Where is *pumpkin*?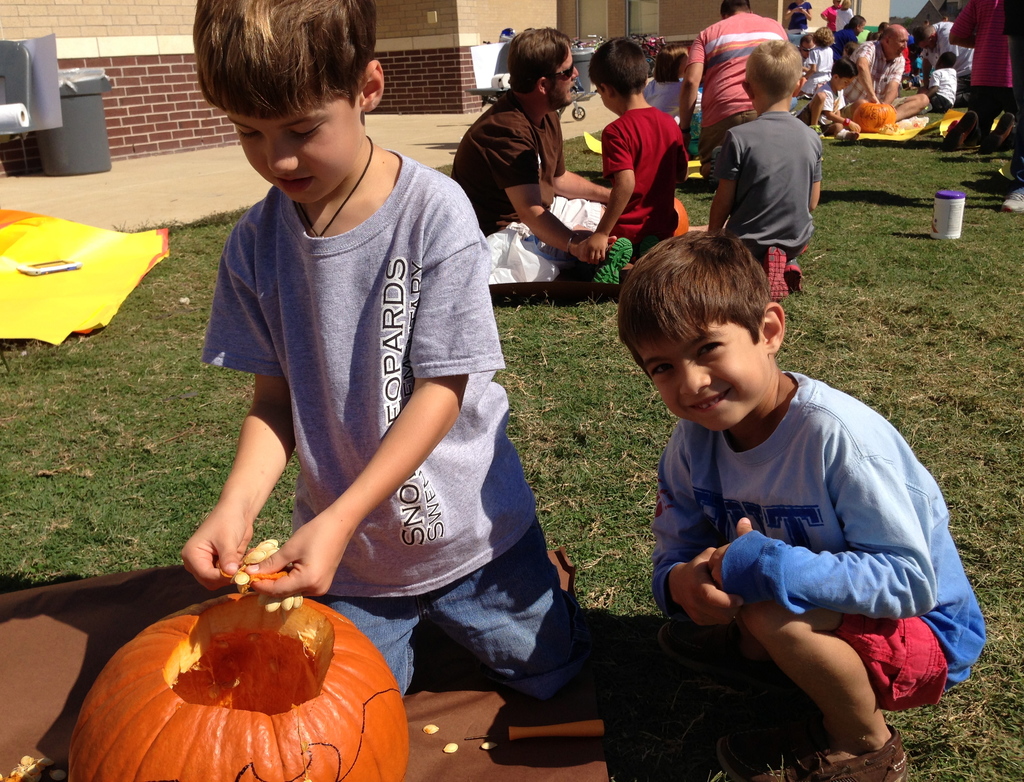
crop(672, 196, 689, 235).
